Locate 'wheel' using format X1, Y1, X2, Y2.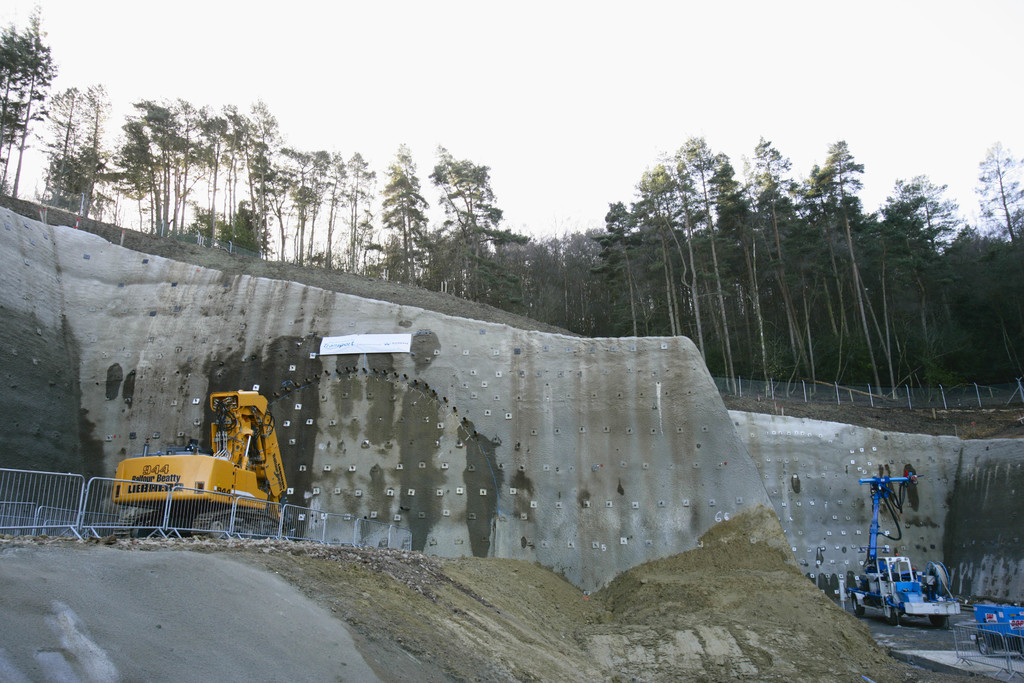
845, 591, 870, 619.
